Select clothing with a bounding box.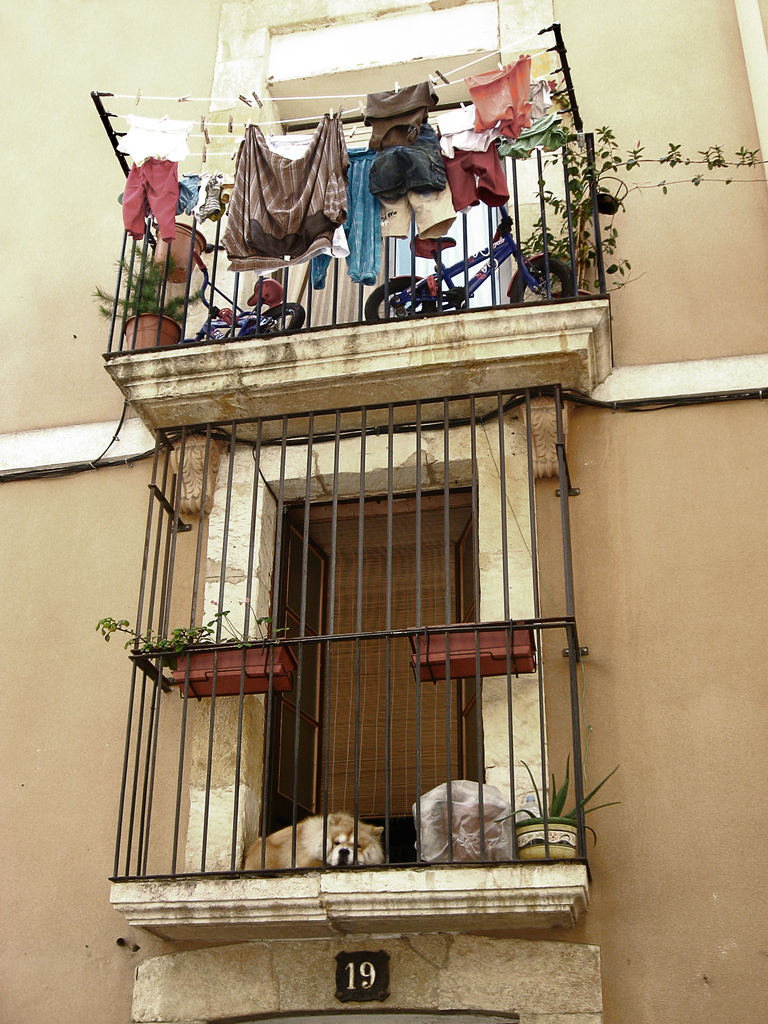
bbox=[214, 102, 360, 265].
